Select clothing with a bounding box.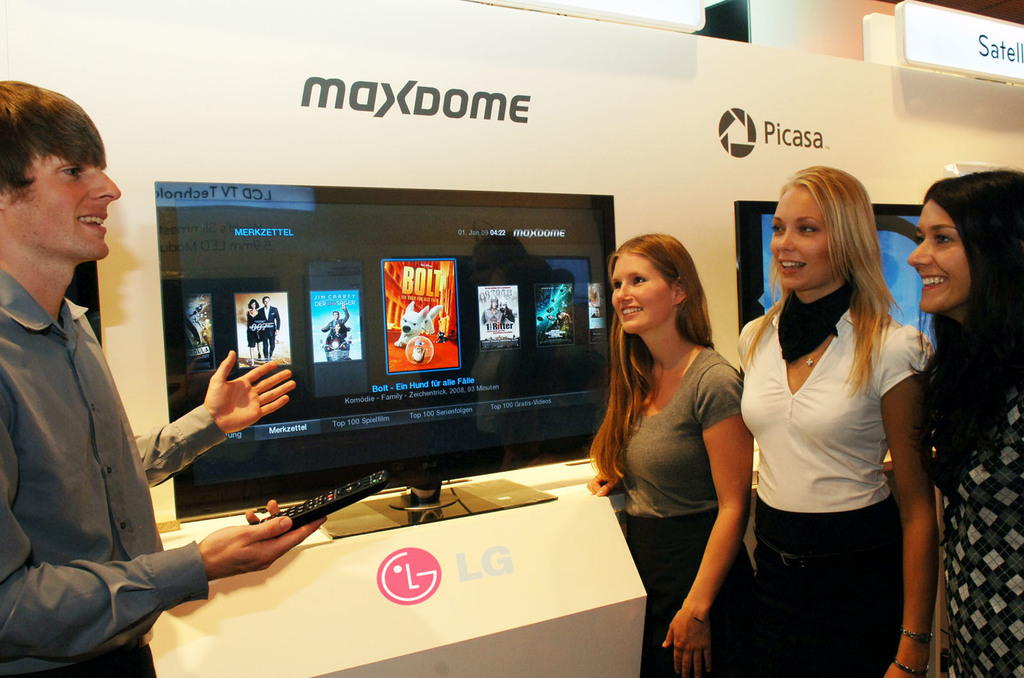
(612,349,744,677).
